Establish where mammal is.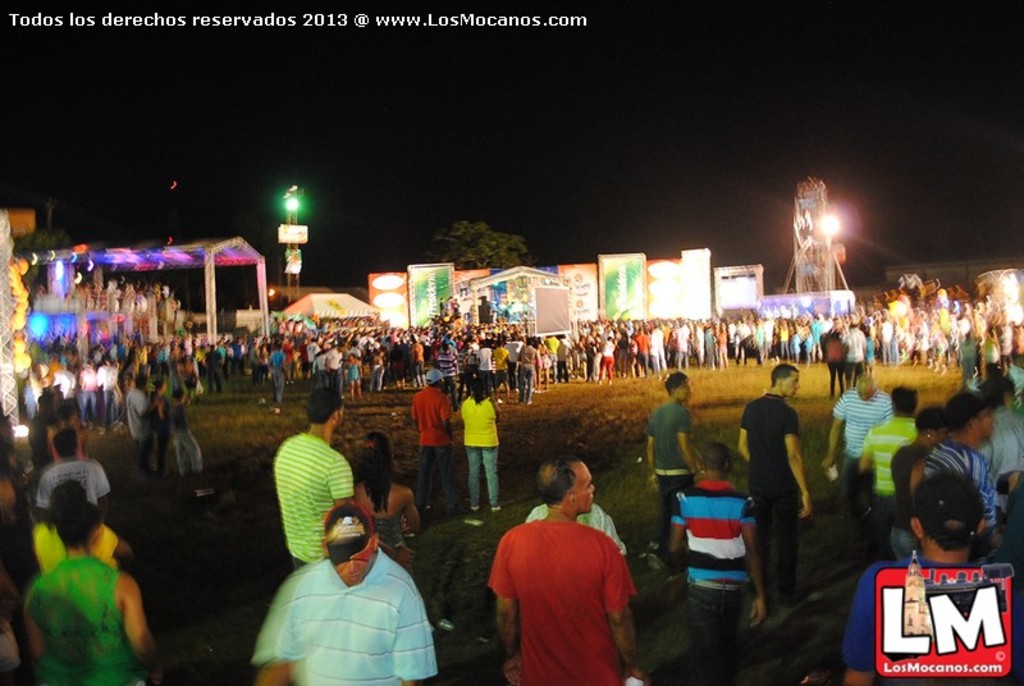
Established at x1=863 y1=383 x2=914 y2=563.
